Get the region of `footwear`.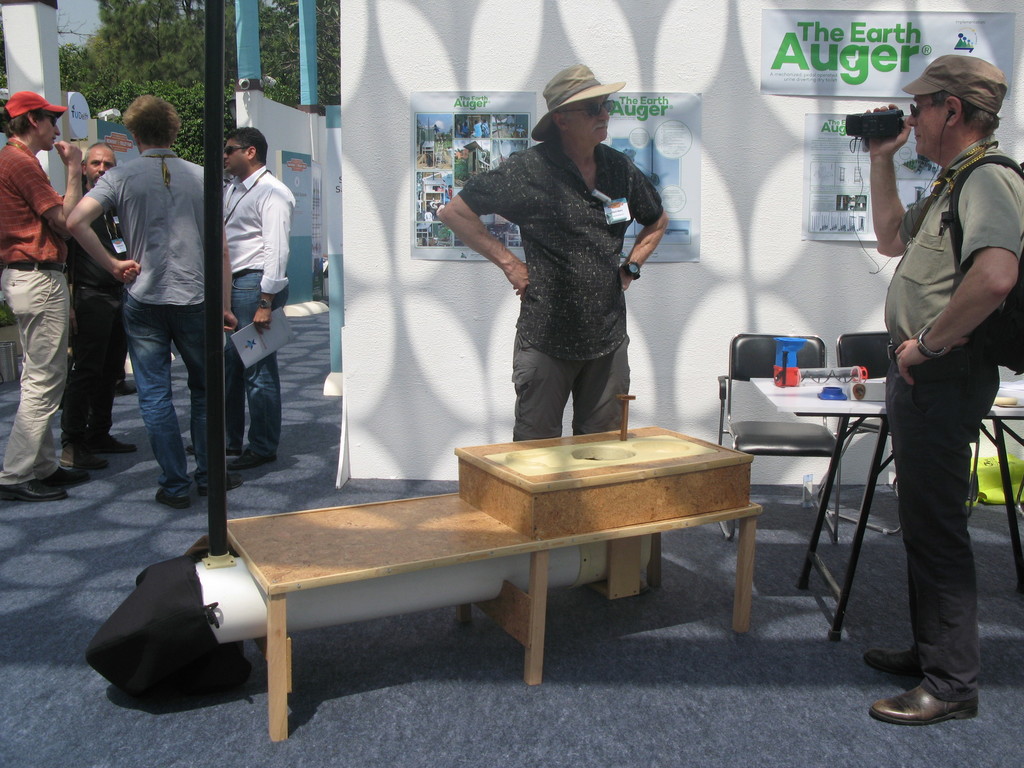
x1=186 y1=444 x2=244 y2=458.
